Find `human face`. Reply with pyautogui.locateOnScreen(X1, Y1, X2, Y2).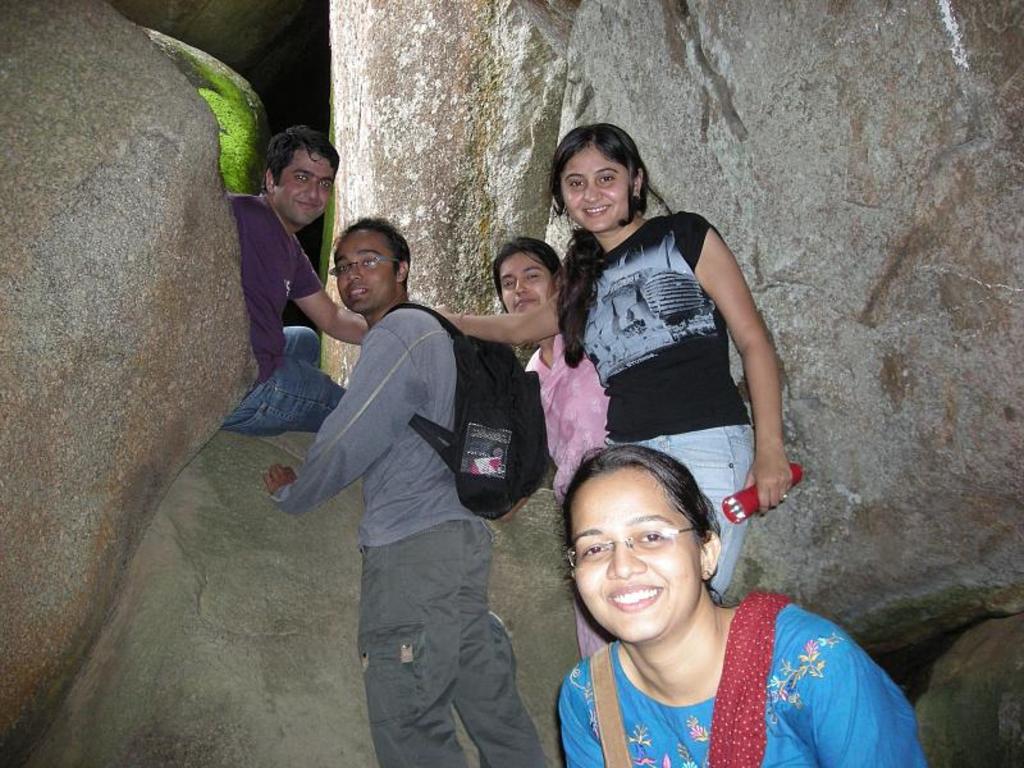
pyautogui.locateOnScreen(334, 228, 397, 317).
